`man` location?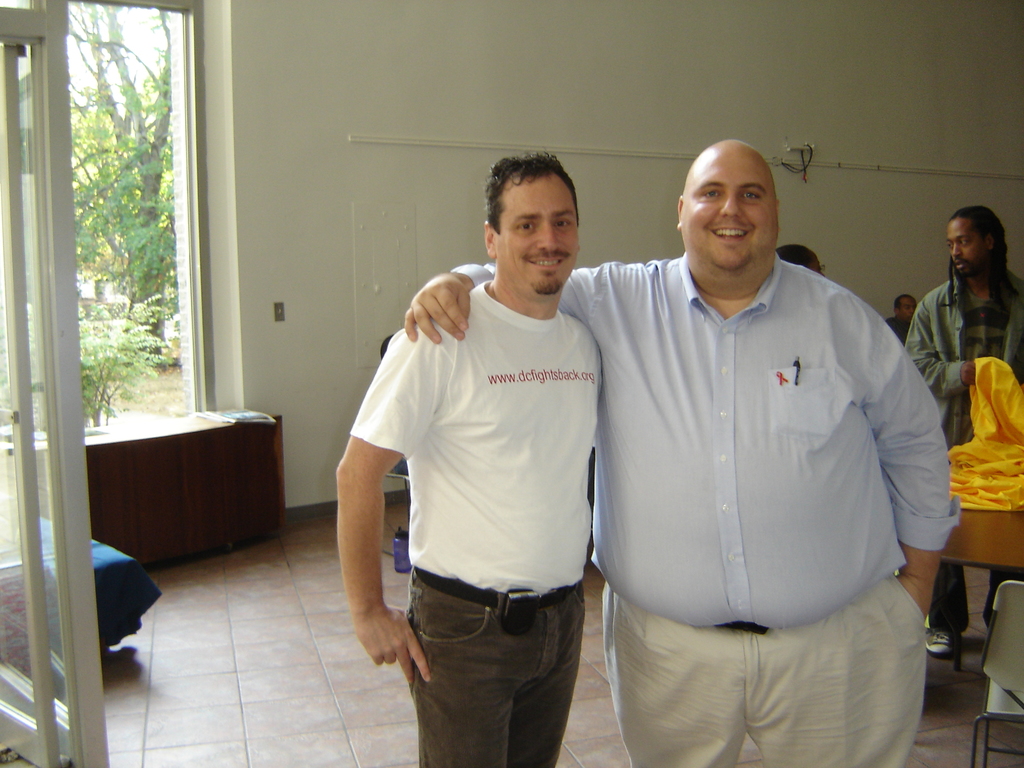
pyautogui.locateOnScreen(906, 208, 1023, 657)
